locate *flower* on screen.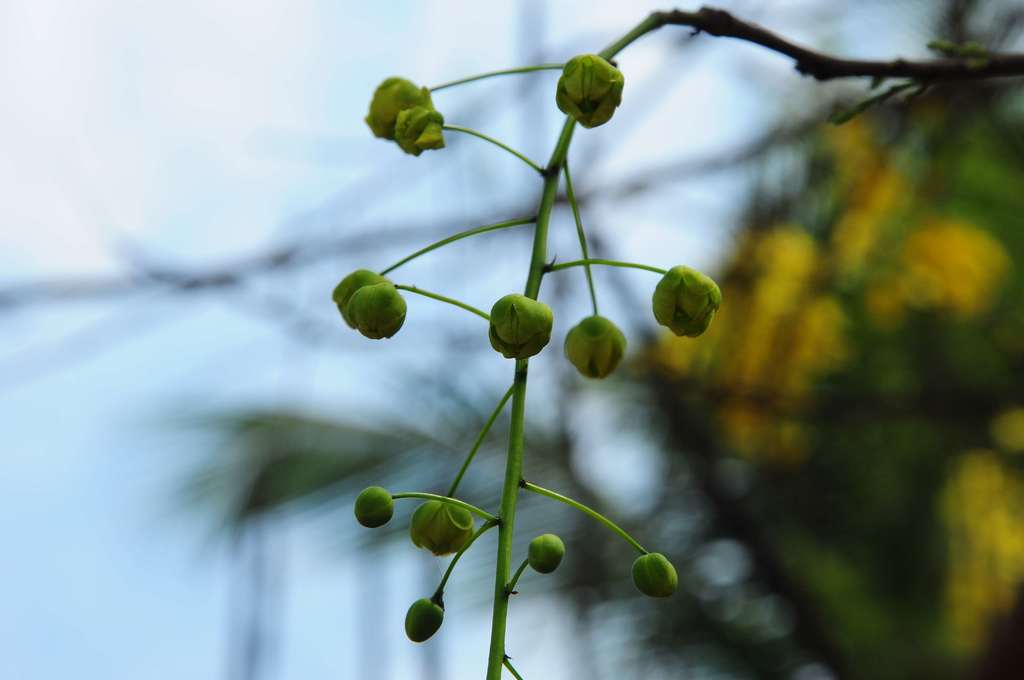
On screen at box(362, 72, 432, 138).
